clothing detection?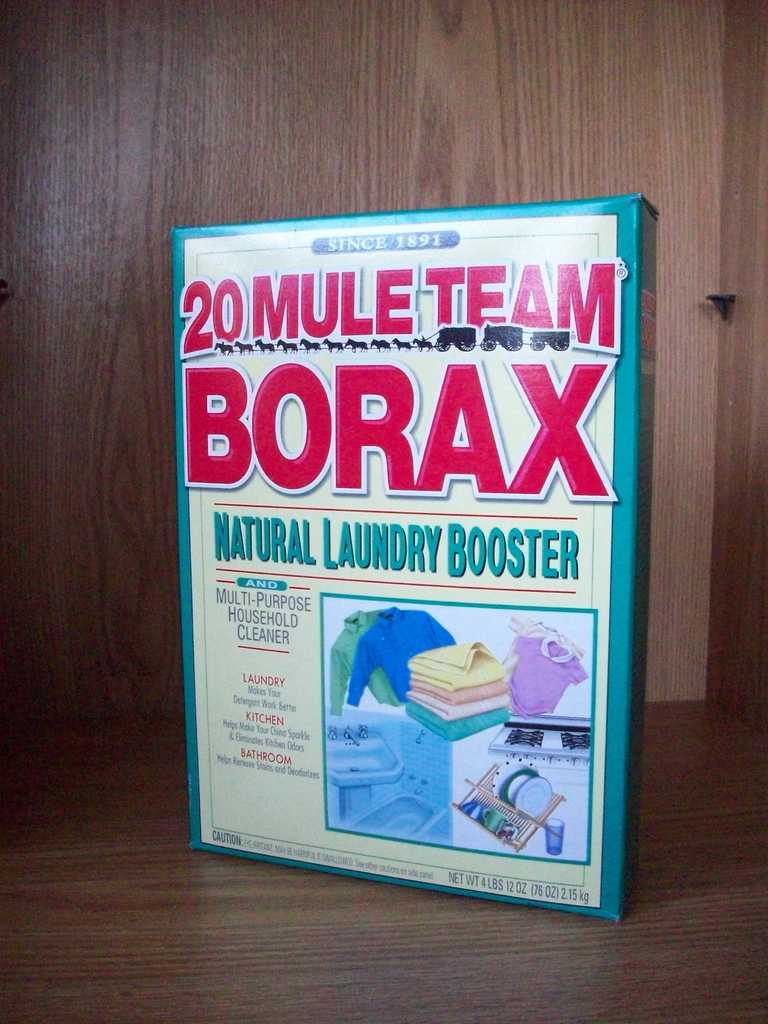
(x1=500, y1=614, x2=586, y2=680)
